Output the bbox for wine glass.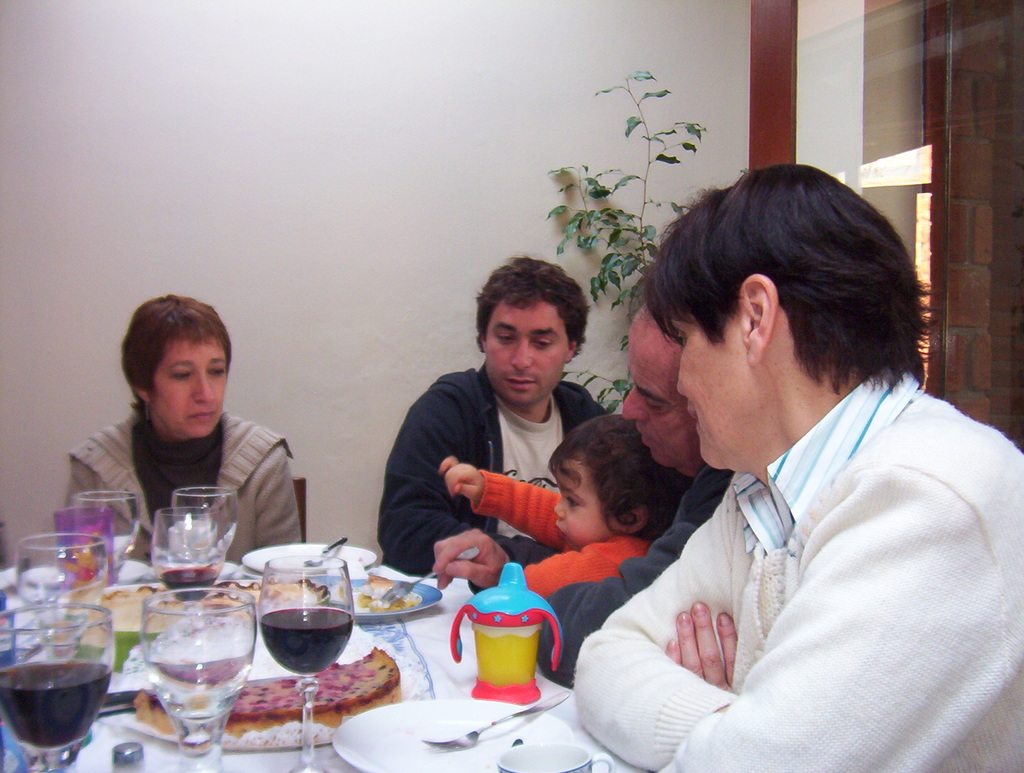
139 589 257 772.
